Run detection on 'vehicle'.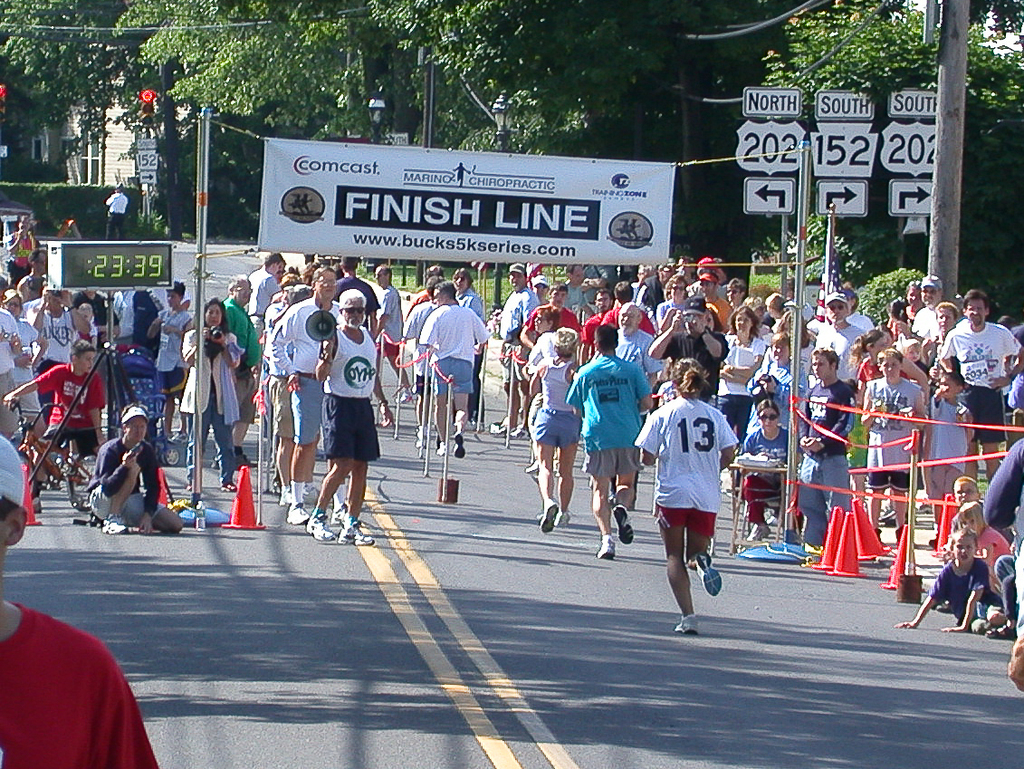
Result: x1=10, y1=398, x2=100, y2=512.
